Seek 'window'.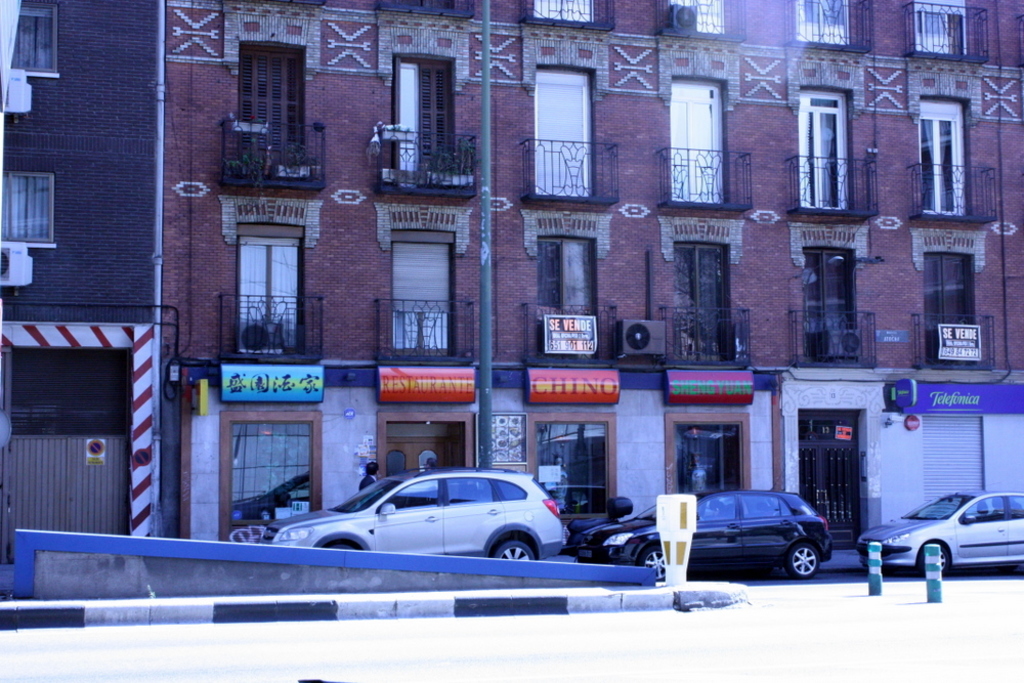
4:0:62:80.
